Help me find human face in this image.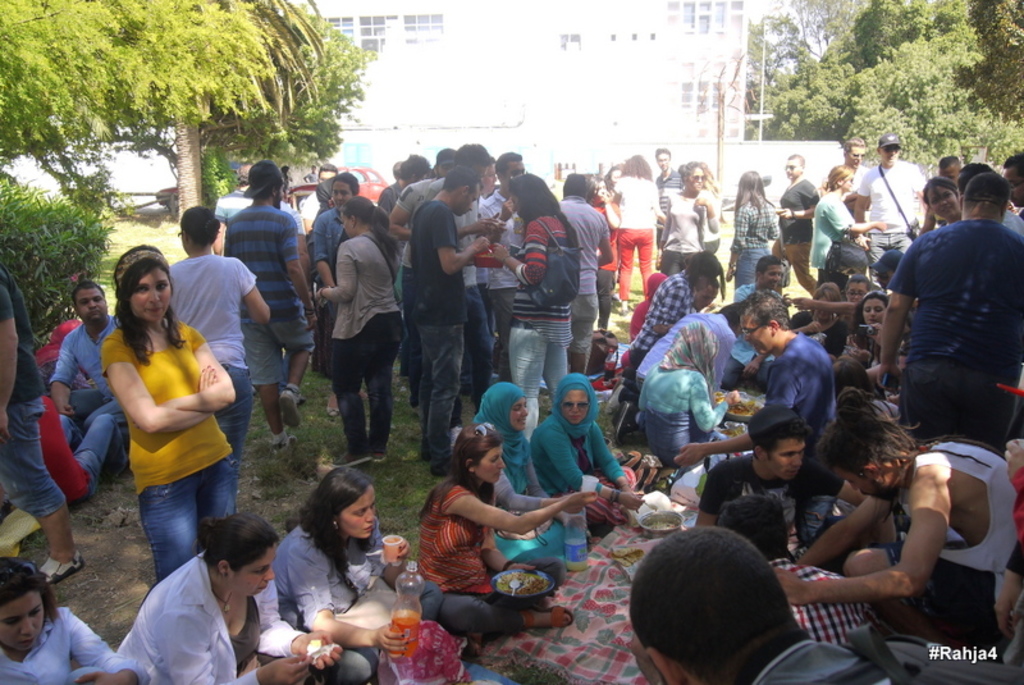
Found it: <region>132, 275, 165, 321</region>.
